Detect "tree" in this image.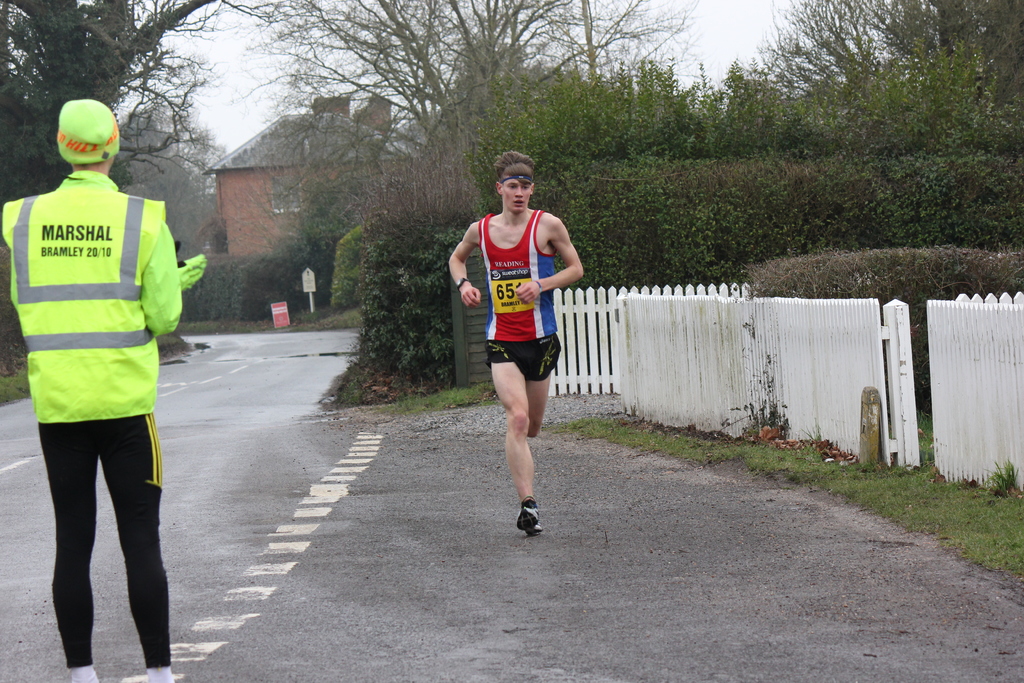
Detection: [x1=115, y1=107, x2=220, y2=243].
